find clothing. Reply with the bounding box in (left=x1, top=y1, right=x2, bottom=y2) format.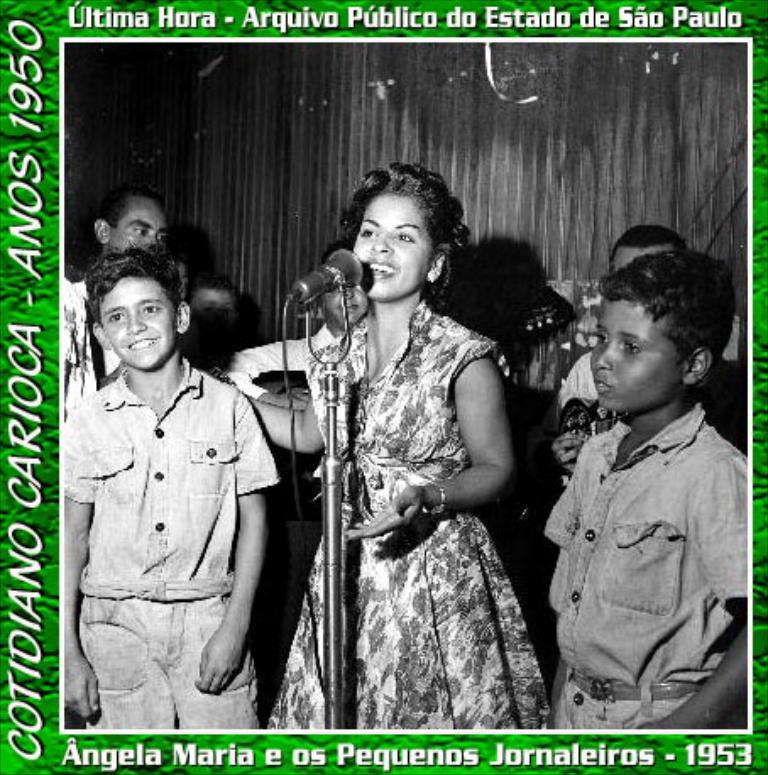
(left=61, top=269, right=123, bottom=403).
